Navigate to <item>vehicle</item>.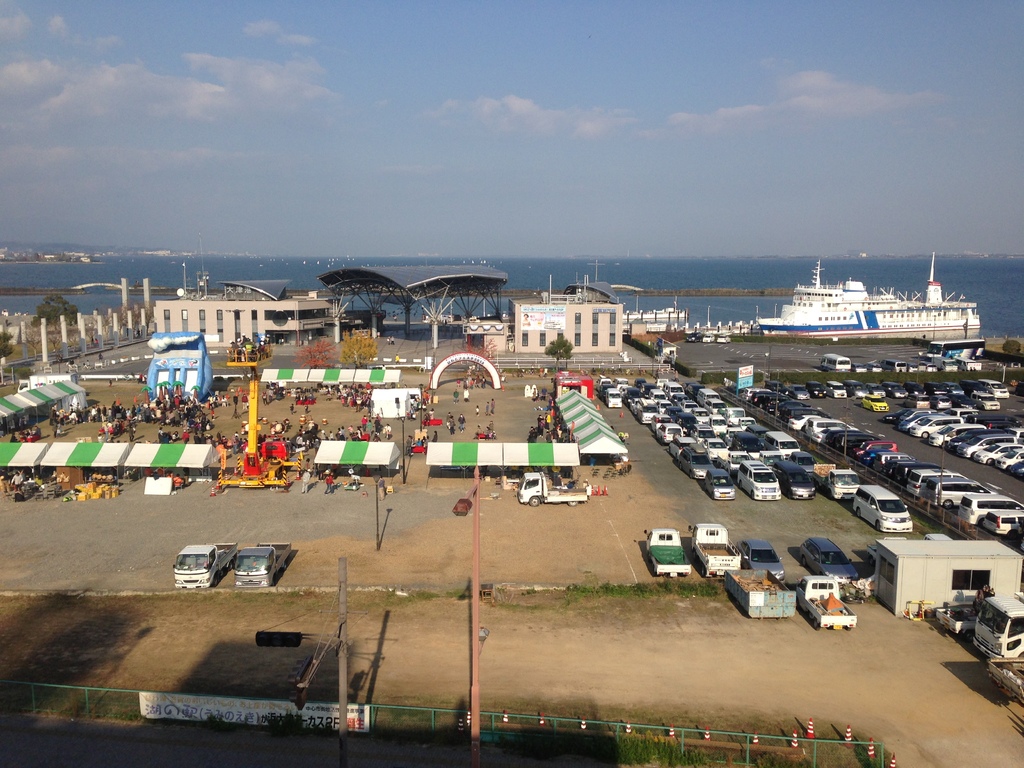
Navigation target: [932,391,950,407].
